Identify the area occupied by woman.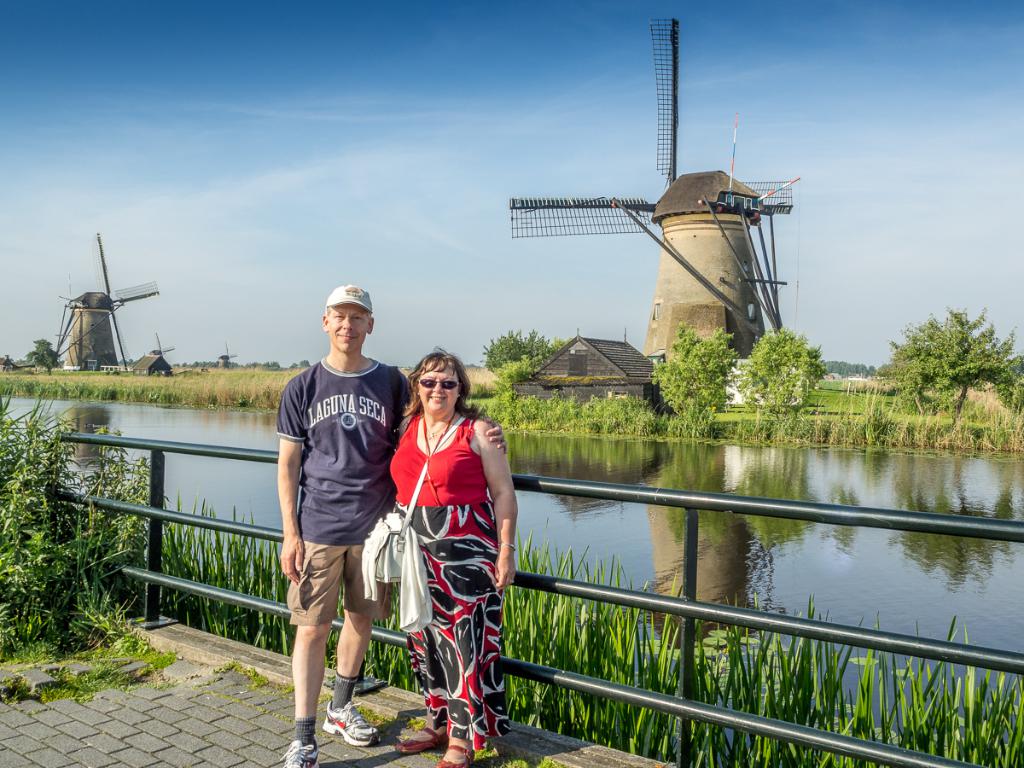
Area: pyautogui.locateOnScreen(391, 347, 516, 767).
